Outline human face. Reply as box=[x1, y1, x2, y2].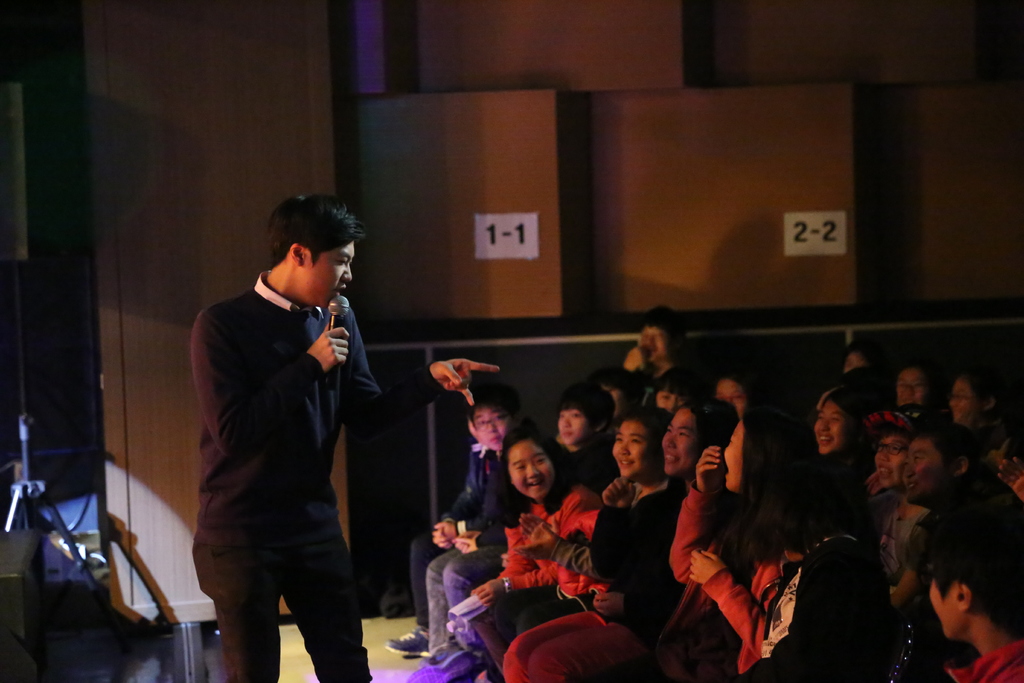
box=[636, 327, 660, 369].
